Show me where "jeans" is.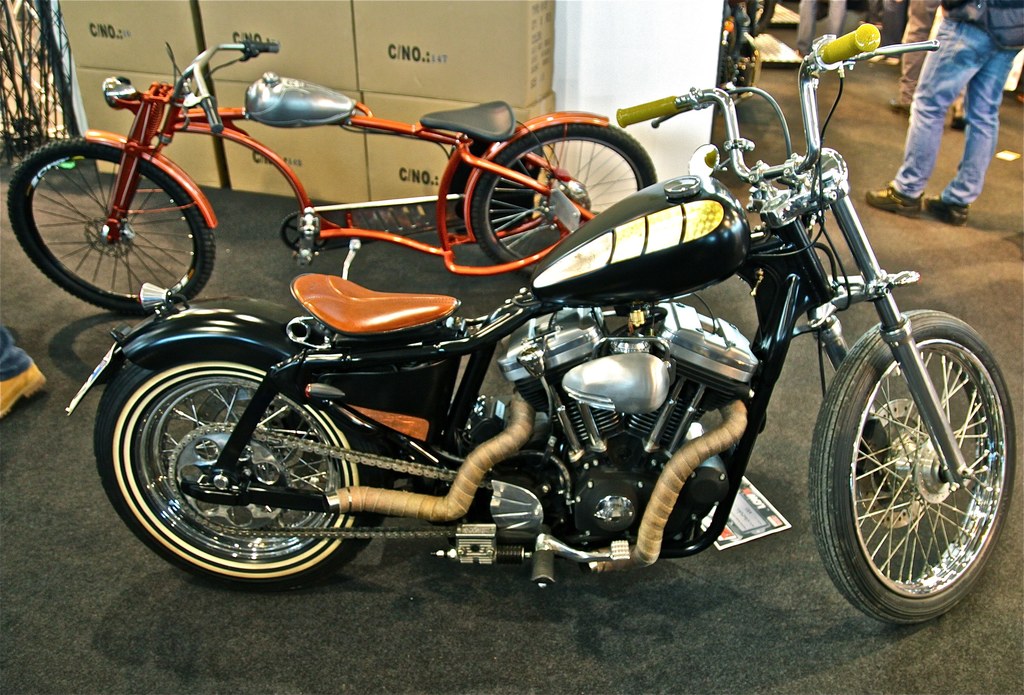
"jeans" is at 895,38,1010,212.
